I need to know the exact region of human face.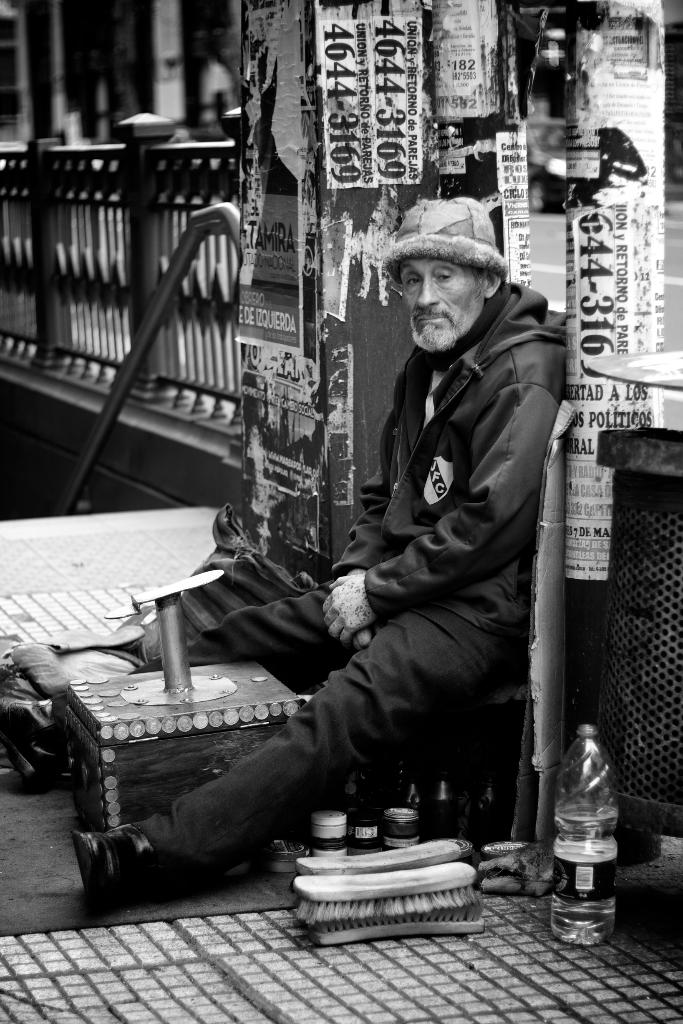
Region: {"left": 391, "top": 244, "right": 502, "bottom": 344}.
